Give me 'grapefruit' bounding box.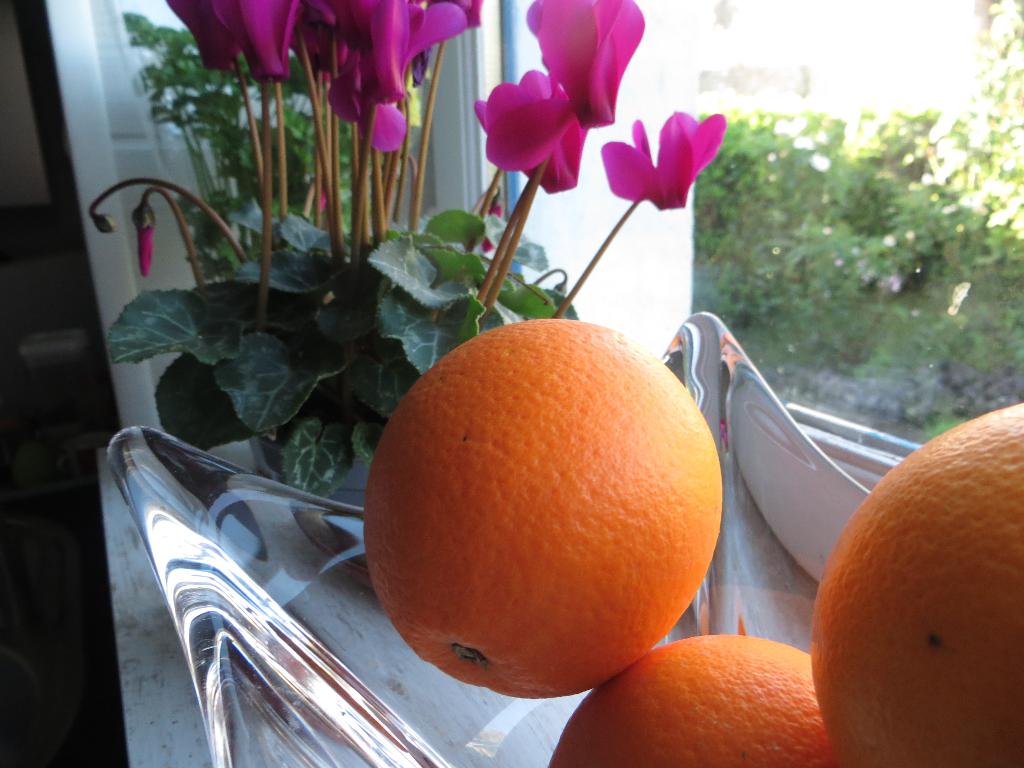
rect(545, 631, 842, 766).
